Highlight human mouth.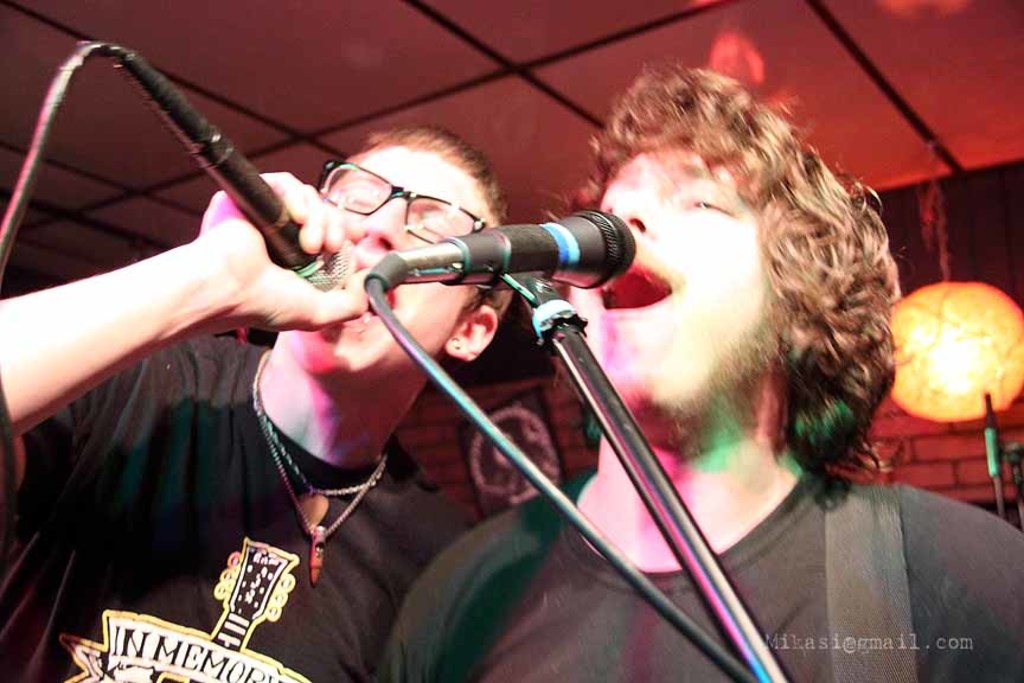
Highlighted region: <box>602,261,674,314</box>.
